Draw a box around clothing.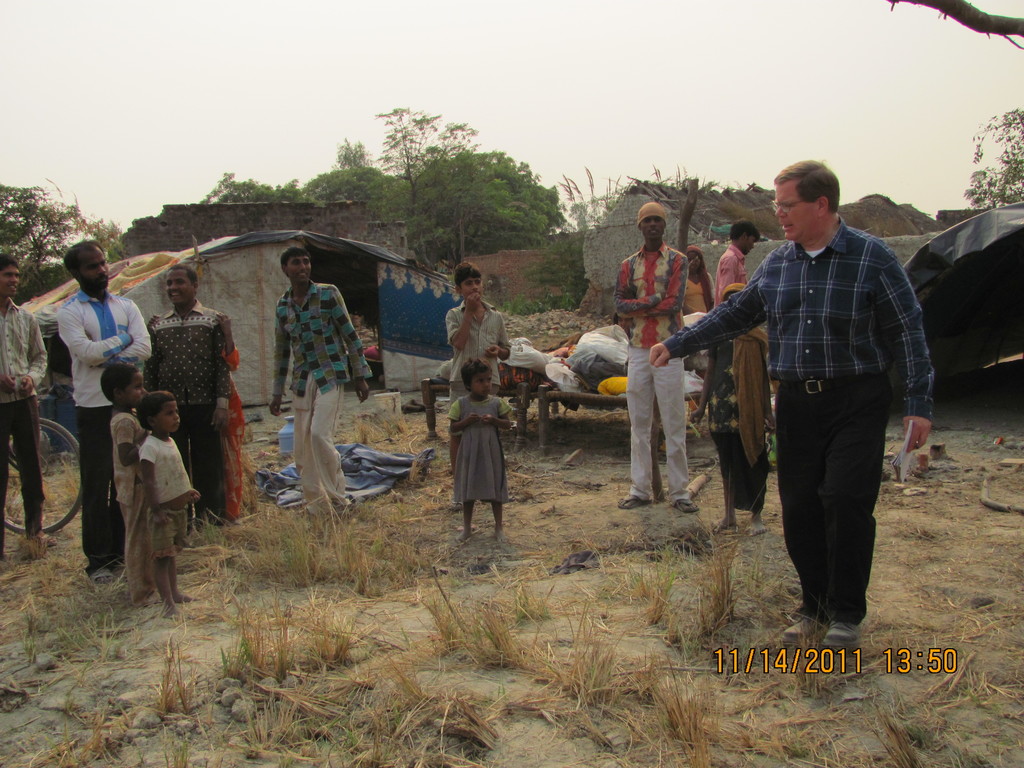
box(626, 235, 669, 513).
